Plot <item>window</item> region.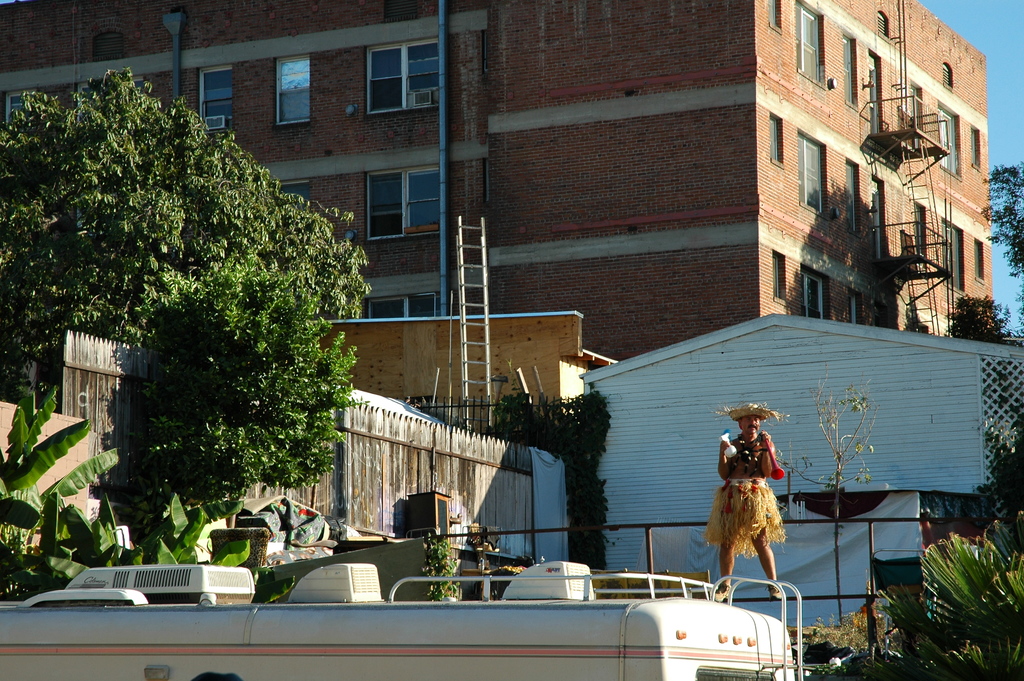
Plotted at {"x1": 367, "y1": 160, "x2": 439, "y2": 238}.
